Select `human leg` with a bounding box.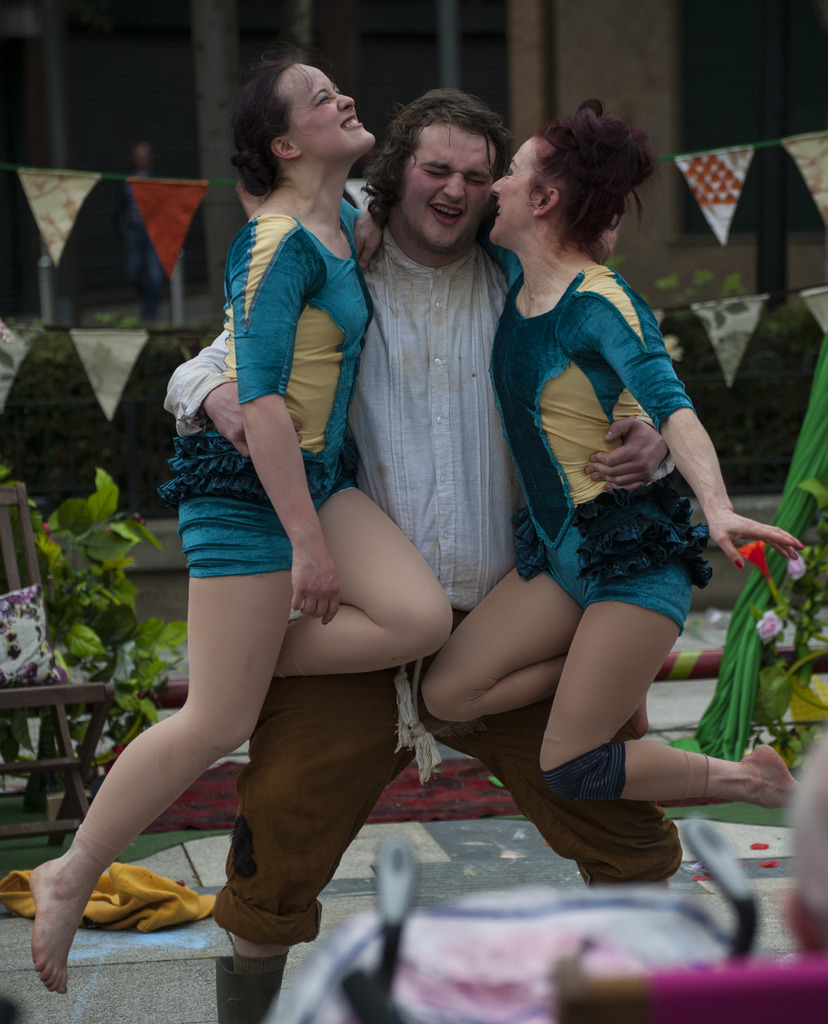
211,595,442,1023.
